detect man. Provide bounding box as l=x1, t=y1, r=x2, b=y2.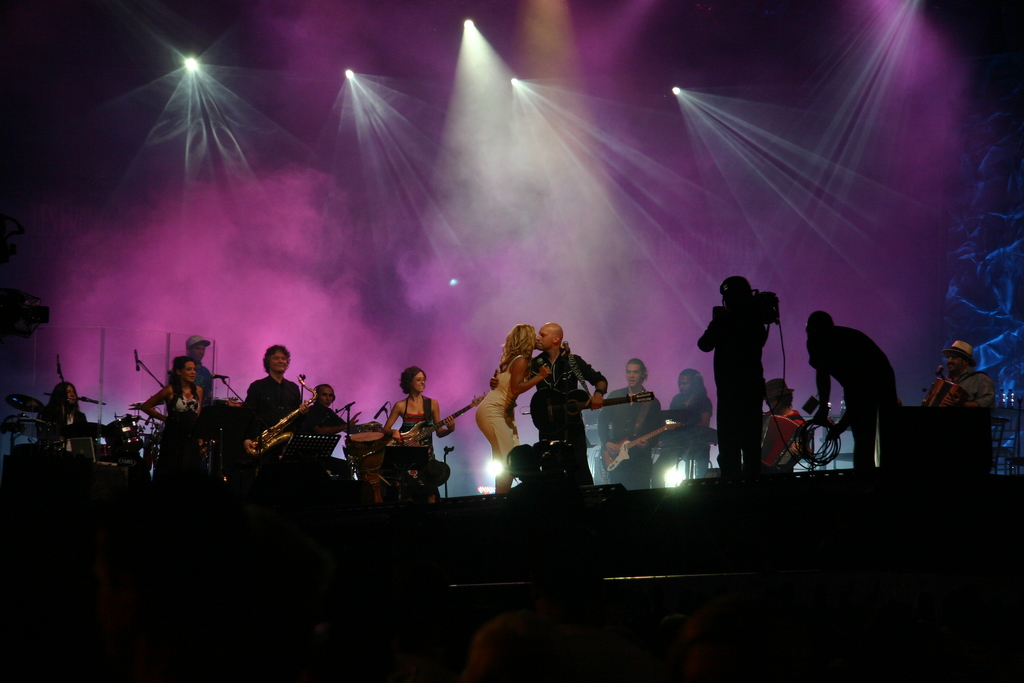
l=305, t=382, r=357, b=479.
